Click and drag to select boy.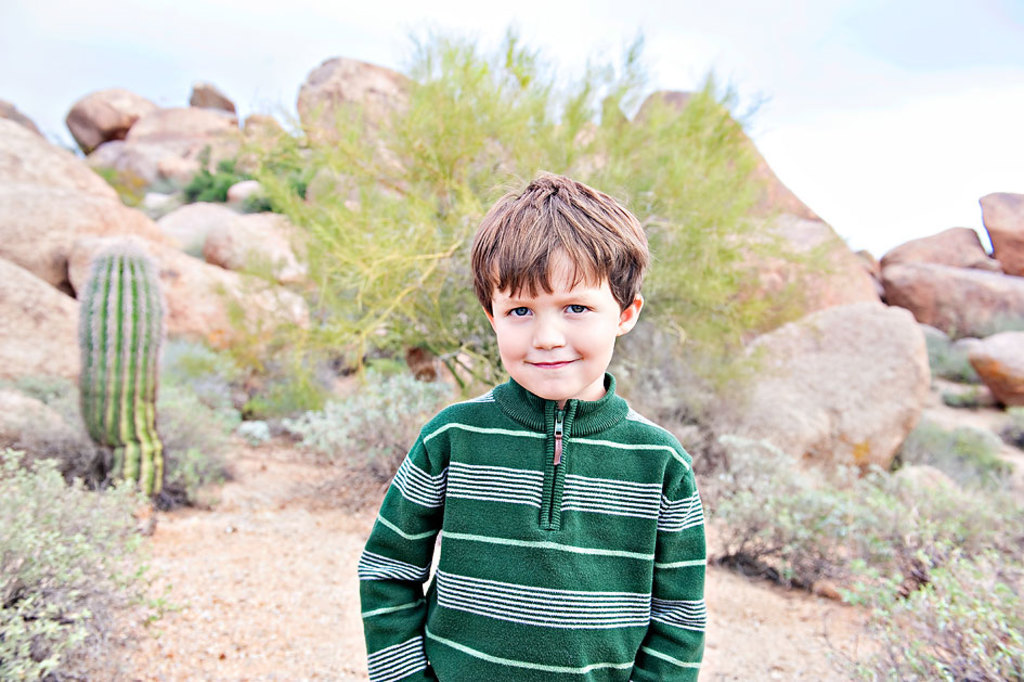
Selection: x1=351 y1=167 x2=717 y2=681.
